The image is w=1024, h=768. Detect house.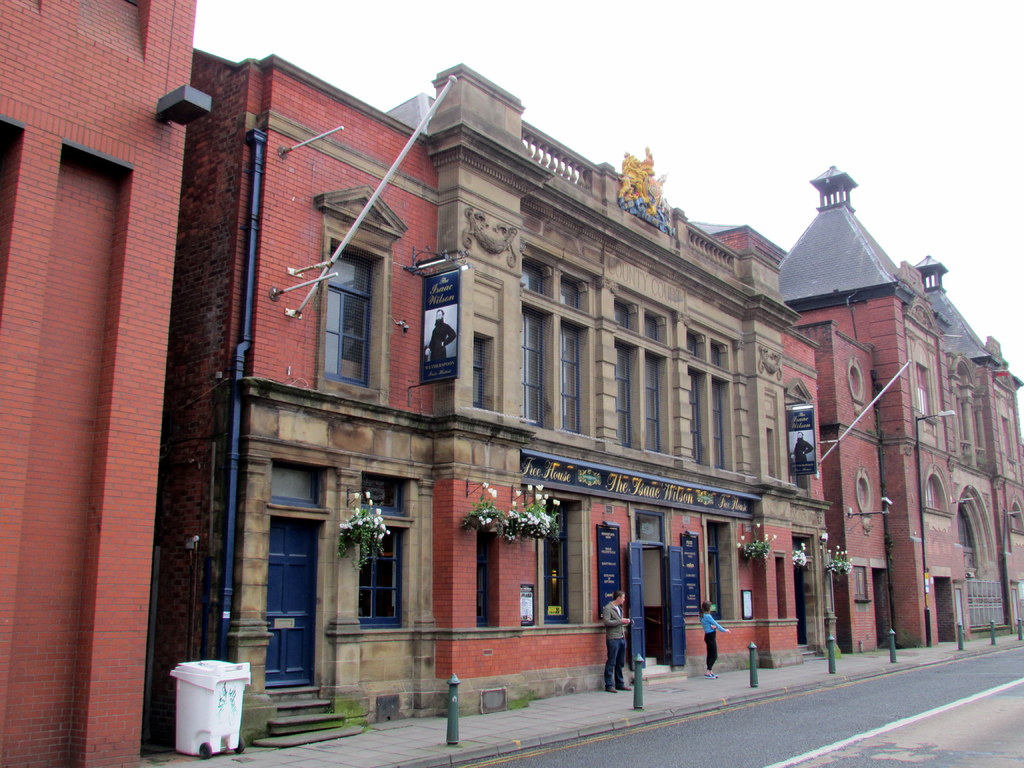
Detection: Rect(0, 54, 1021, 747).
